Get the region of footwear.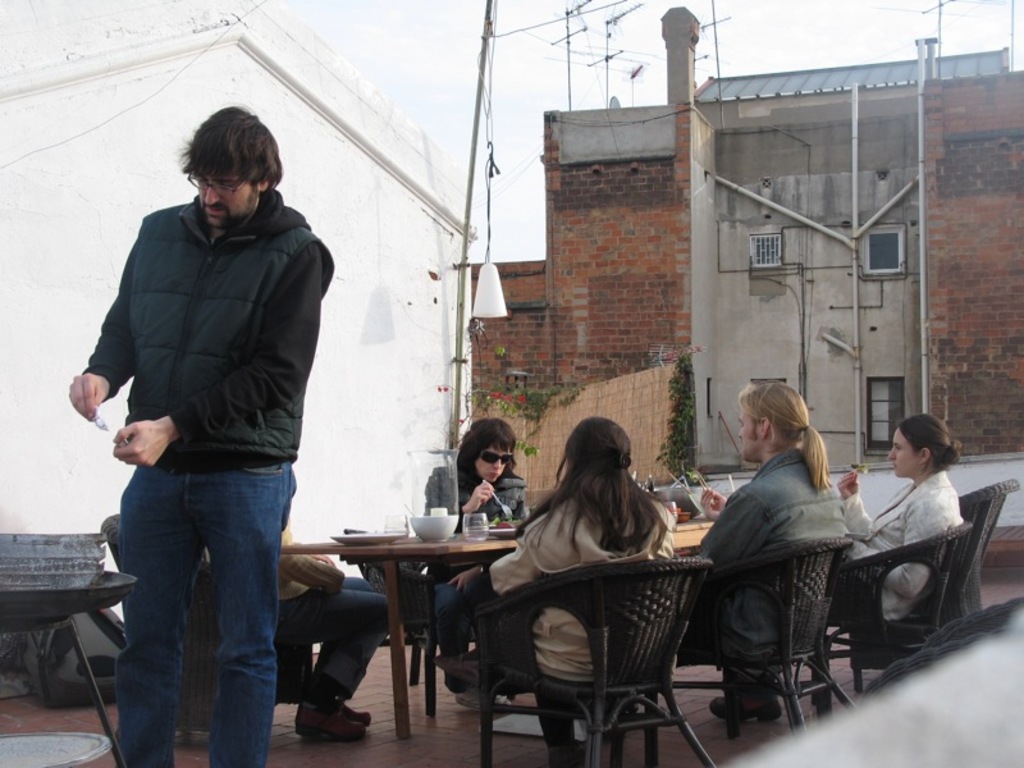
rect(705, 692, 785, 726).
